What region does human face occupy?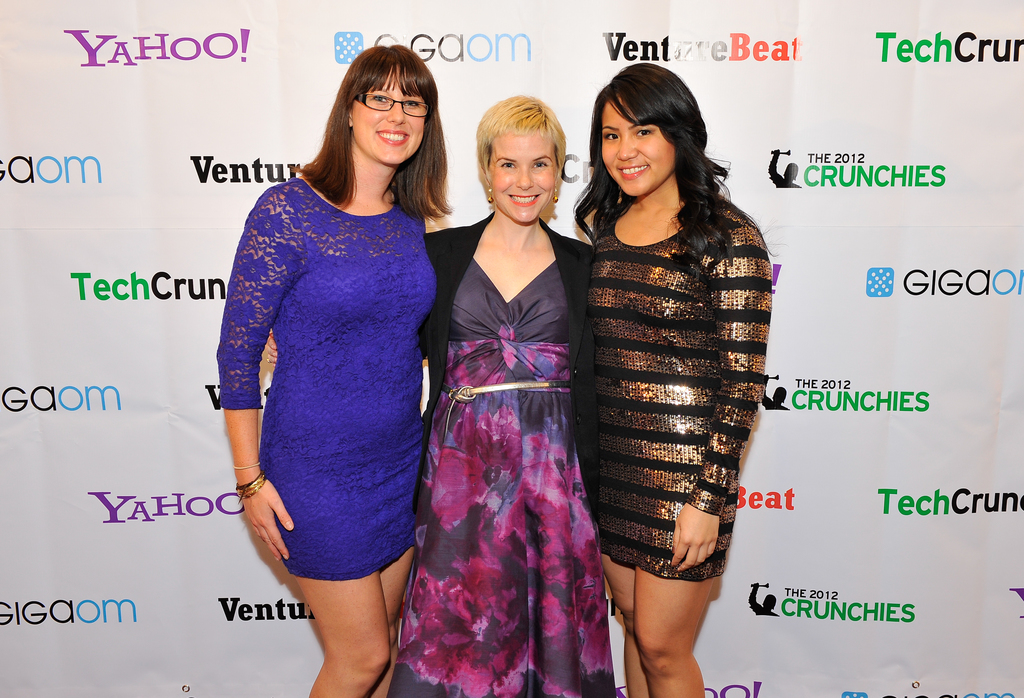
detection(353, 69, 427, 166).
